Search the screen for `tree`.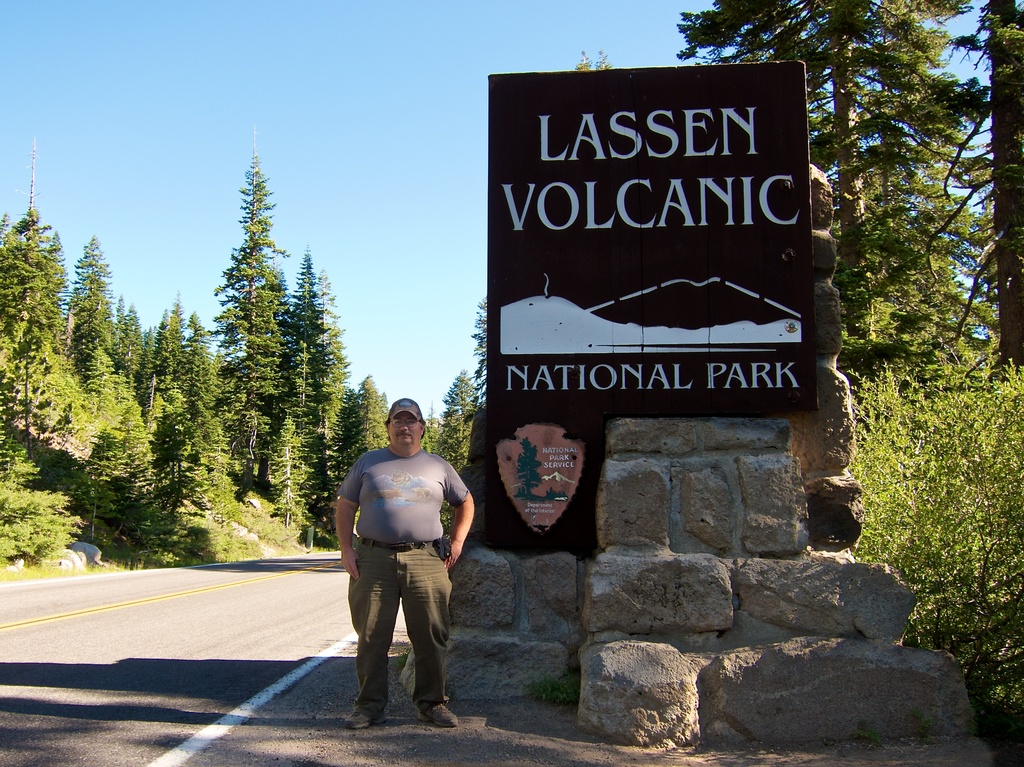
Found at [left=74, top=233, right=125, bottom=372].
